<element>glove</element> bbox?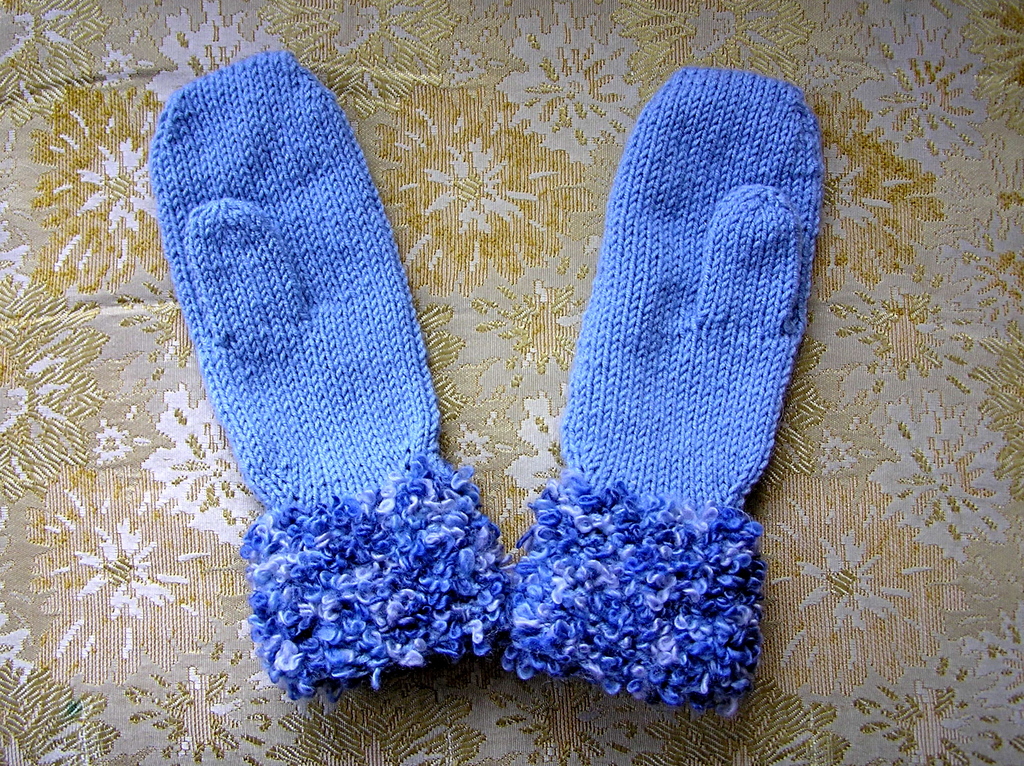
x1=147 y1=48 x2=487 y2=715
